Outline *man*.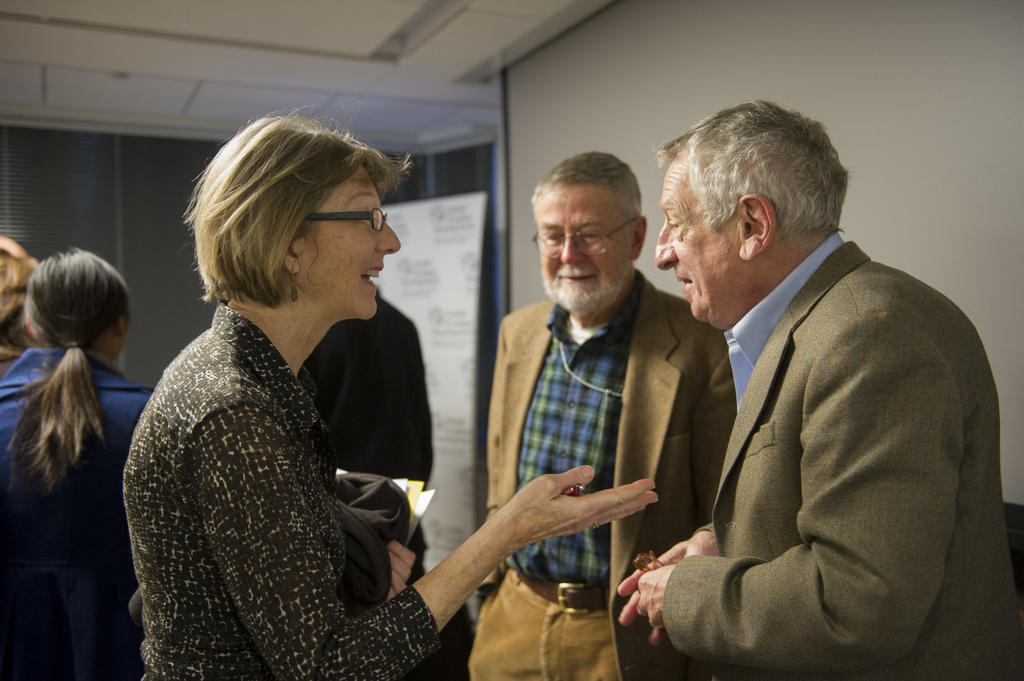
Outline: {"x1": 611, "y1": 90, "x2": 994, "y2": 680}.
